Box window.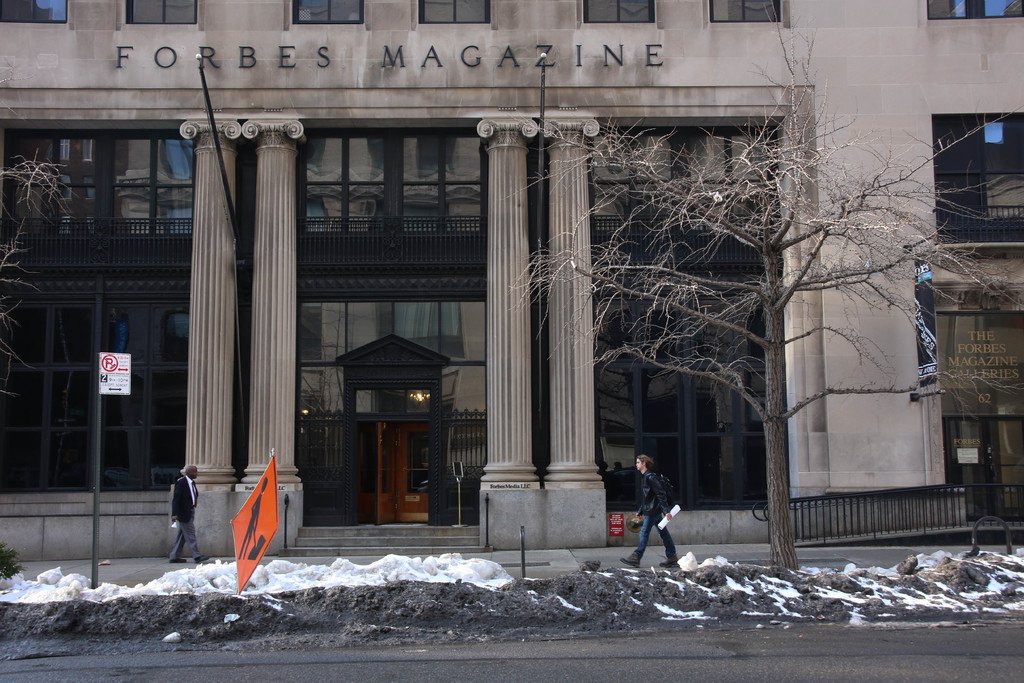
<box>924,125,1023,239</box>.
